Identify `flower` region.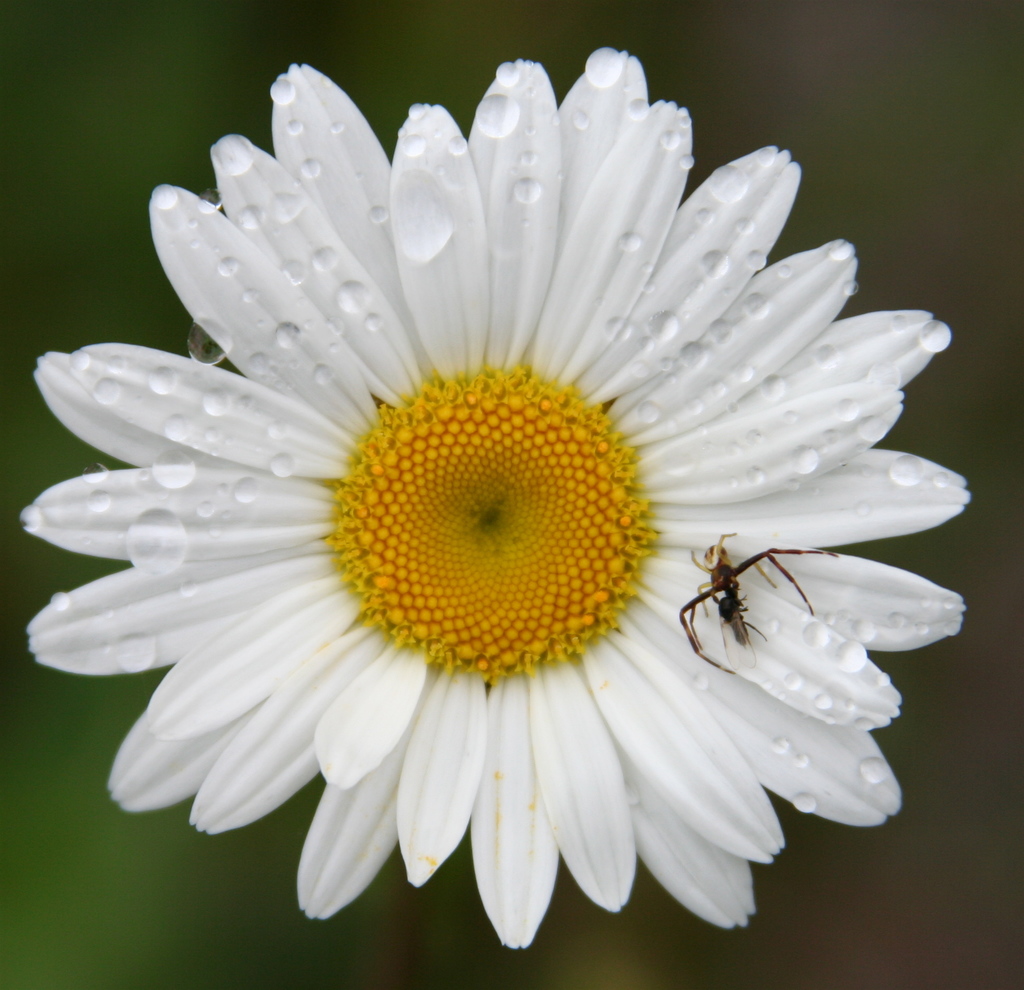
Region: box(24, 44, 984, 953).
